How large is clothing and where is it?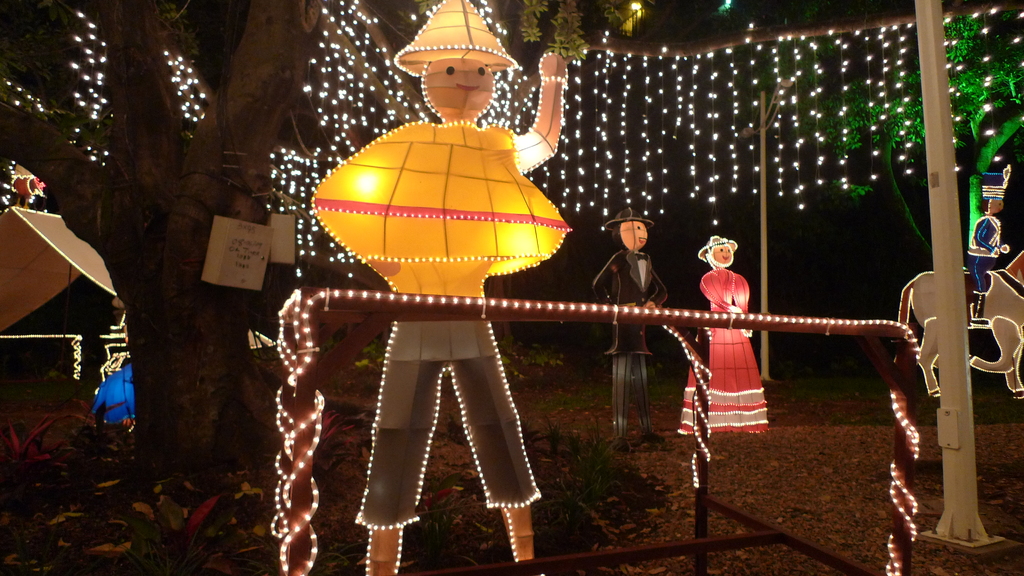
Bounding box: rect(312, 120, 570, 532).
